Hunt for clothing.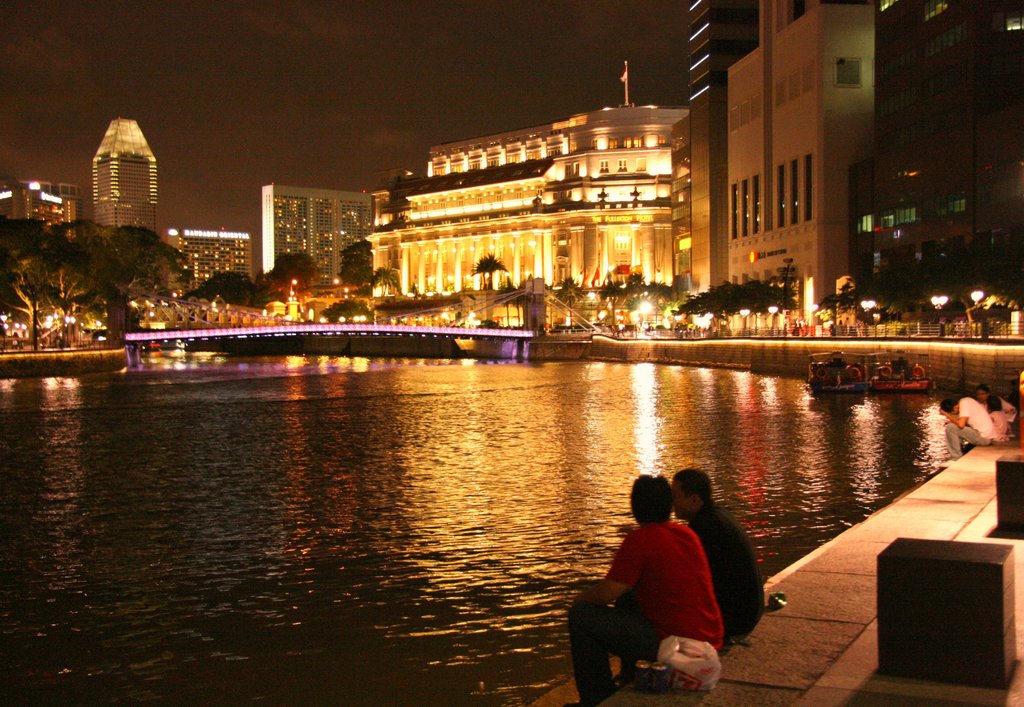
Hunted down at {"x1": 563, "y1": 518, "x2": 724, "y2": 706}.
